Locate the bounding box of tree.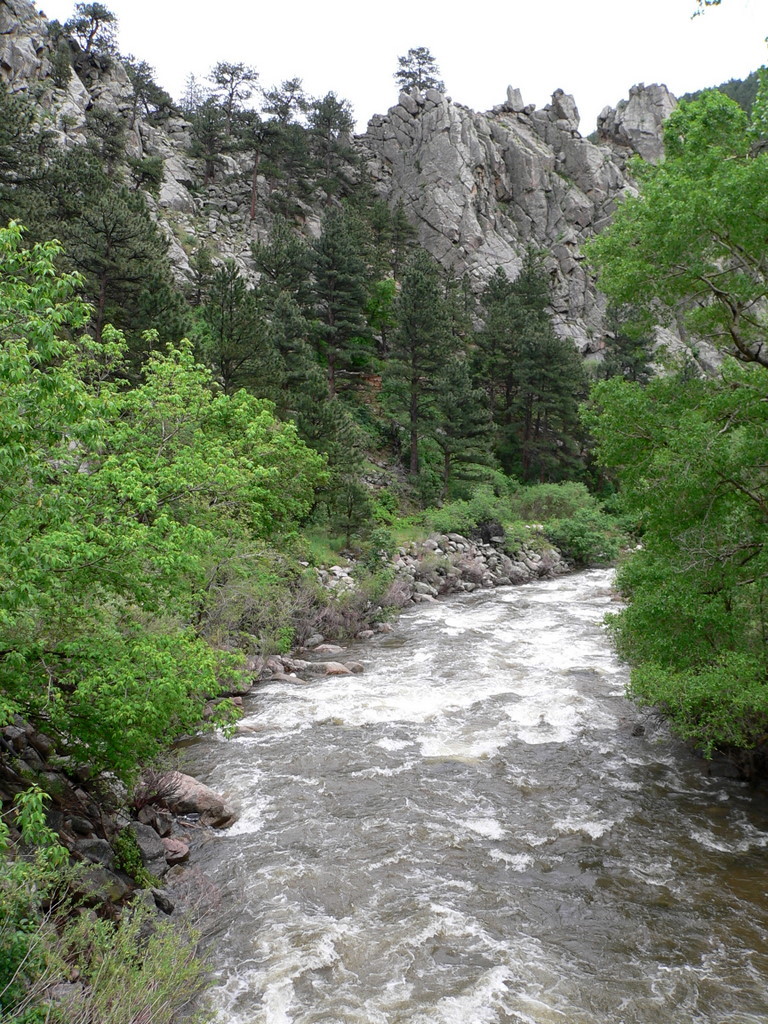
Bounding box: locate(0, 780, 216, 1023).
